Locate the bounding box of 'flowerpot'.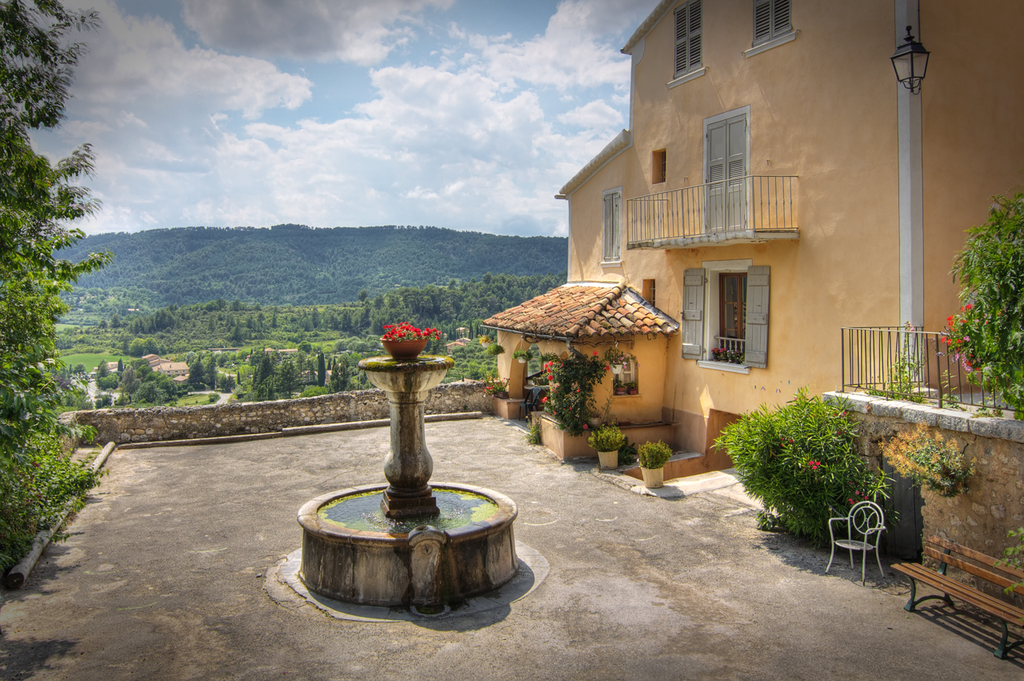
Bounding box: 642,466,661,488.
